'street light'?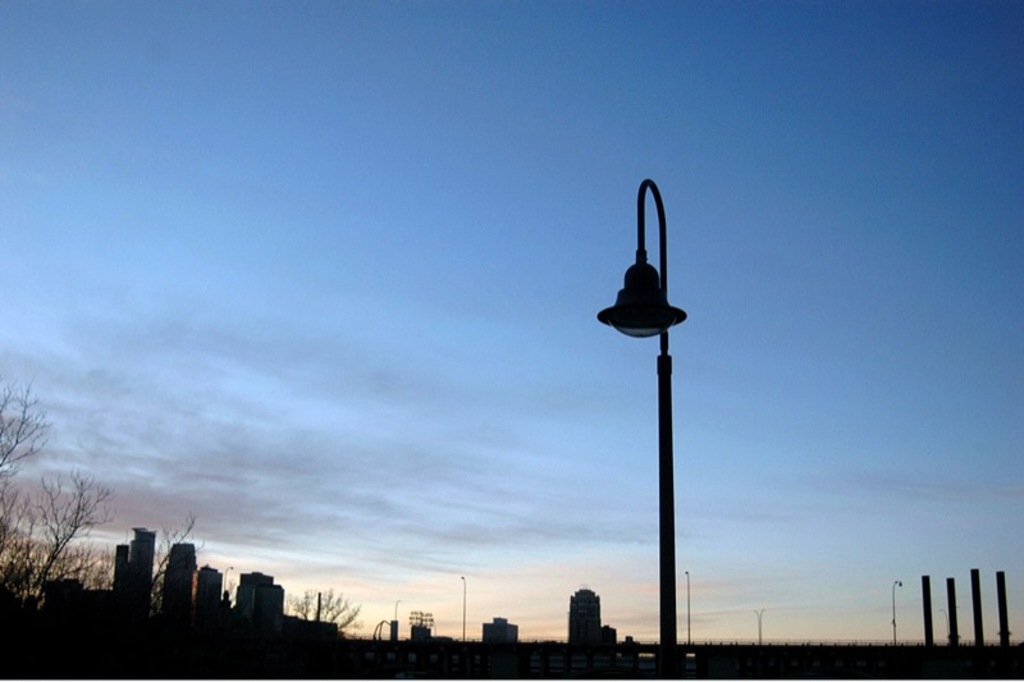
bbox(218, 564, 238, 599)
